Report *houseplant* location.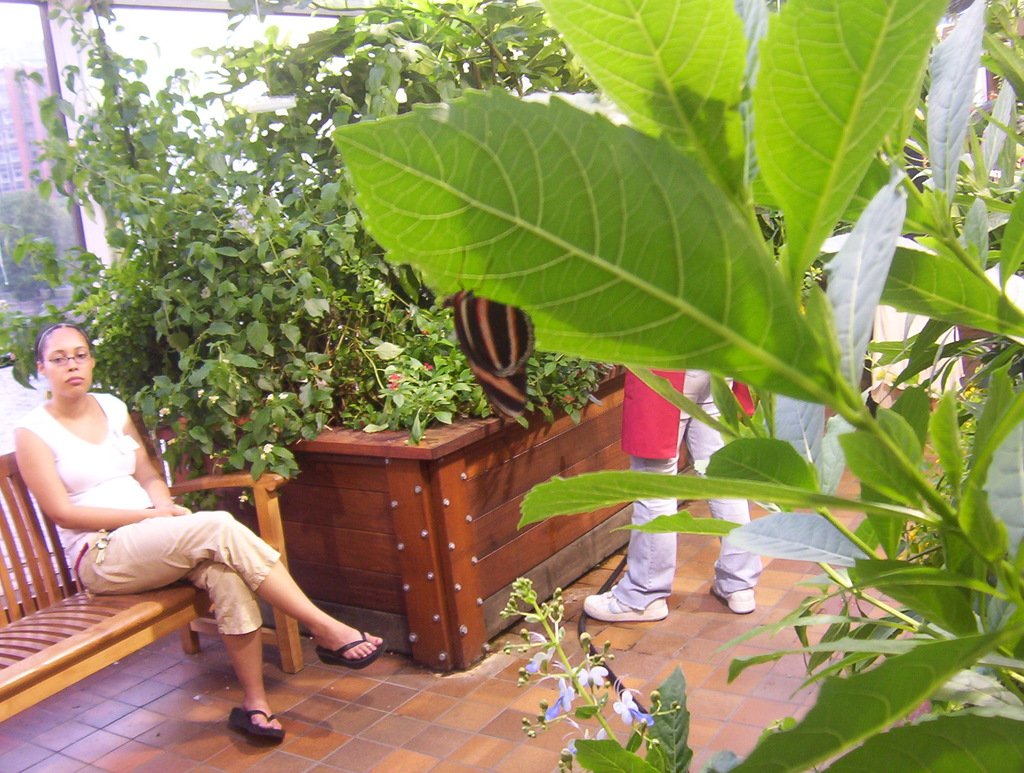
Report: box=[331, 0, 1023, 772].
